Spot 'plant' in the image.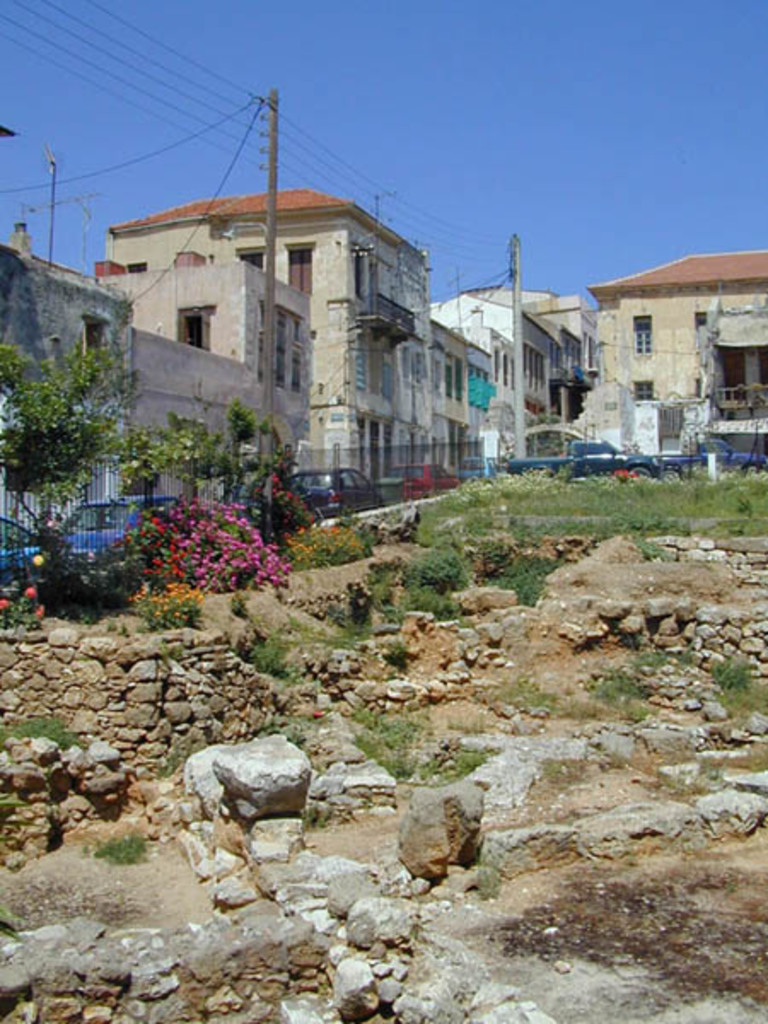
'plant' found at x1=365, y1=558, x2=396, y2=601.
